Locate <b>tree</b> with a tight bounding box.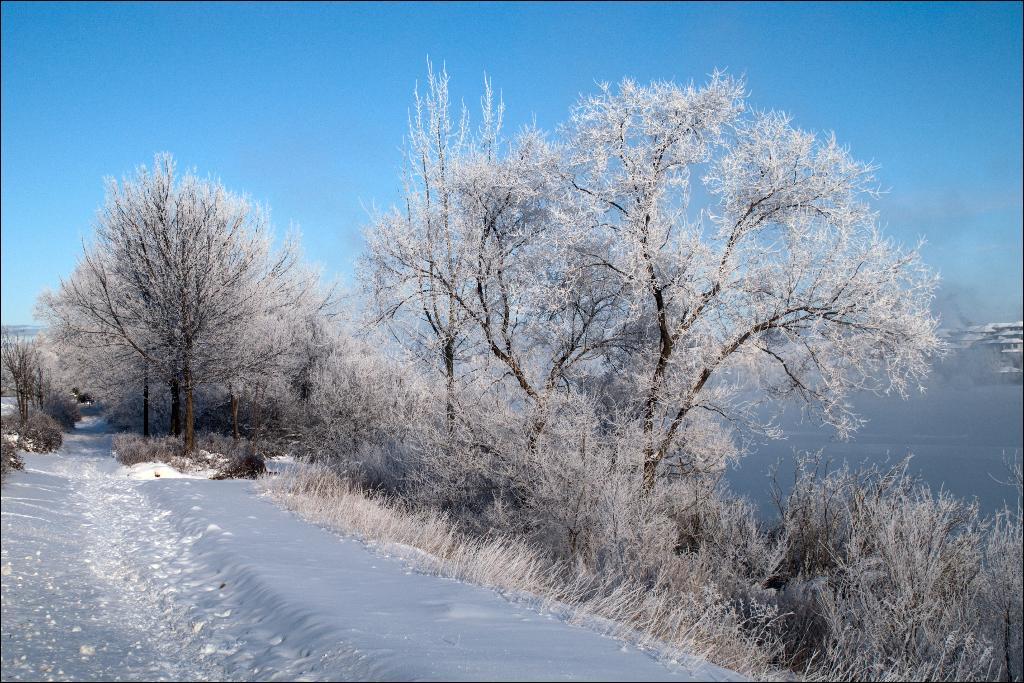
rect(355, 38, 517, 394).
